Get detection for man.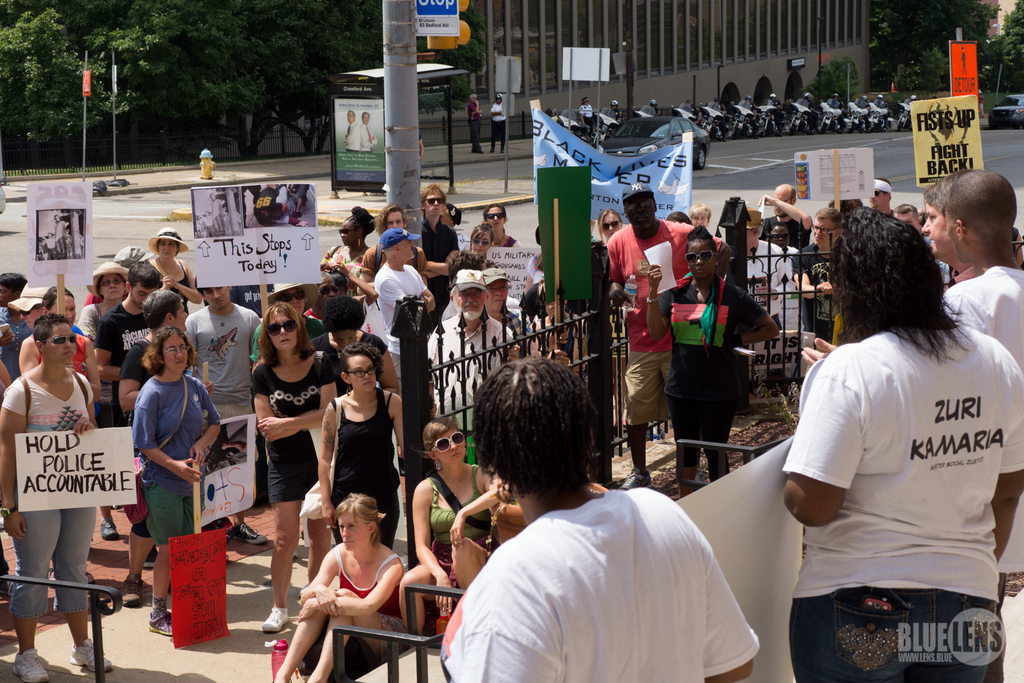
Detection: region(481, 267, 530, 346).
